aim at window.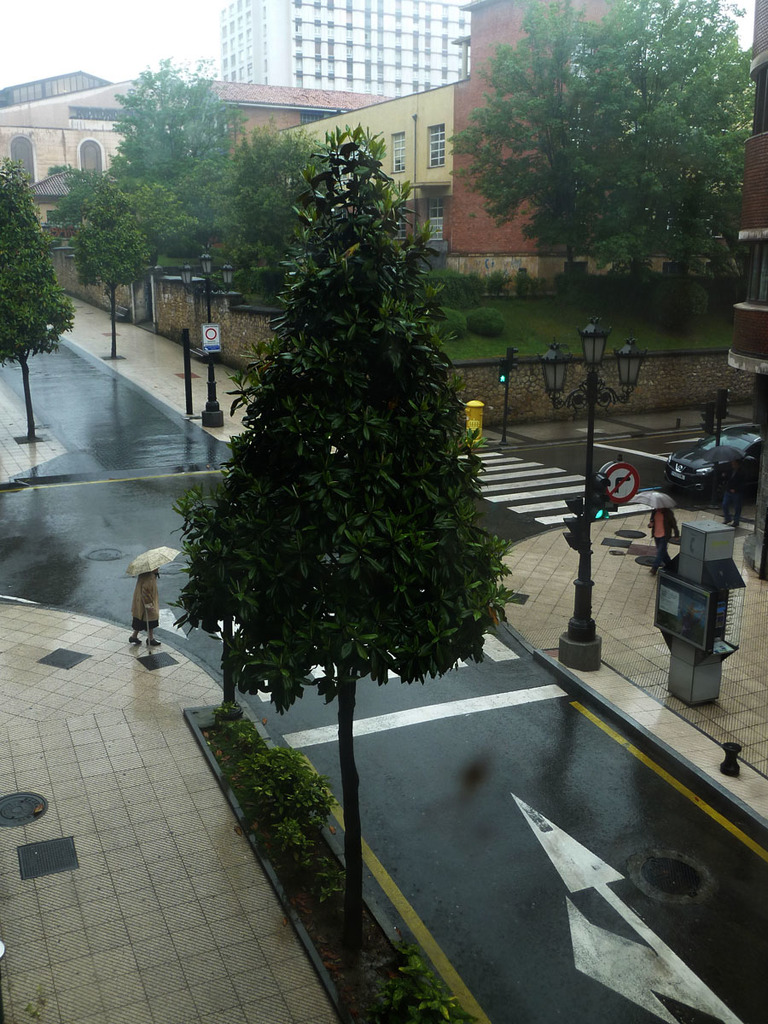
Aimed at x1=393, y1=201, x2=410, y2=241.
